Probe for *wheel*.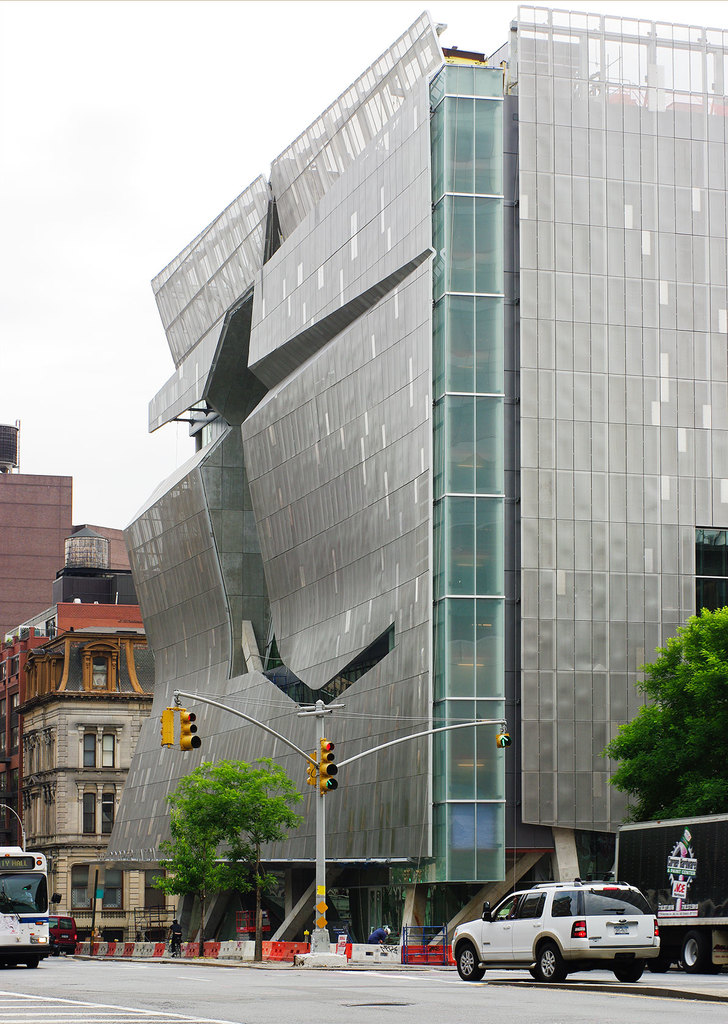
Probe result: crop(679, 934, 707, 972).
